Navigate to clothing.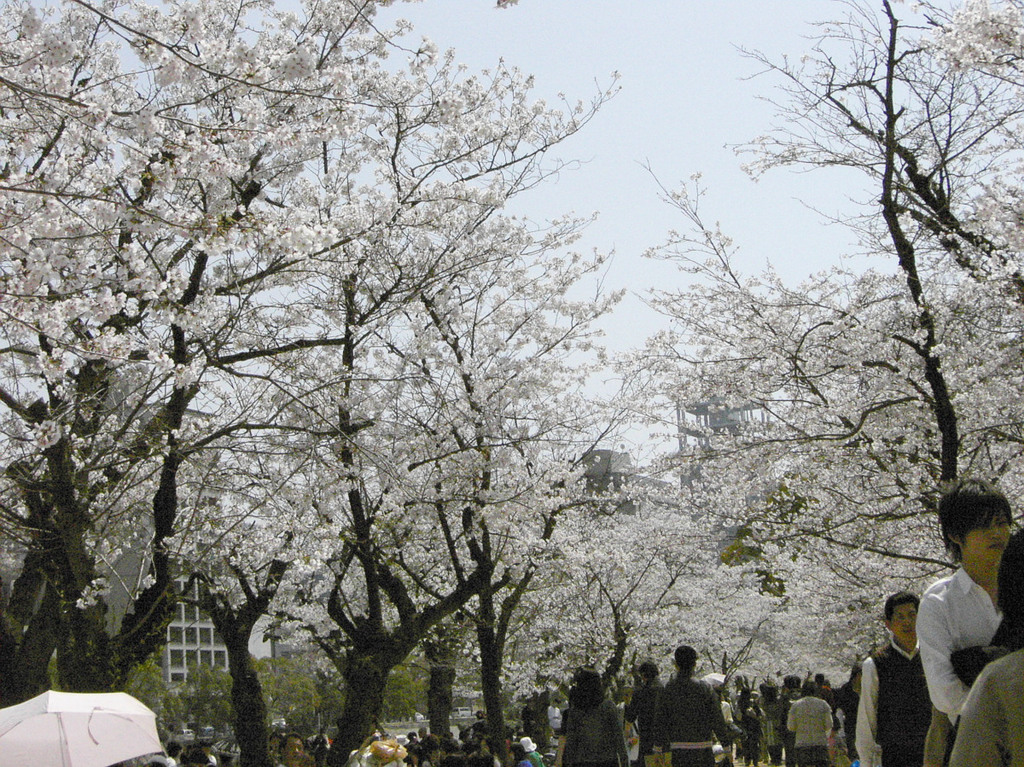
Navigation target: bbox(666, 675, 724, 743).
